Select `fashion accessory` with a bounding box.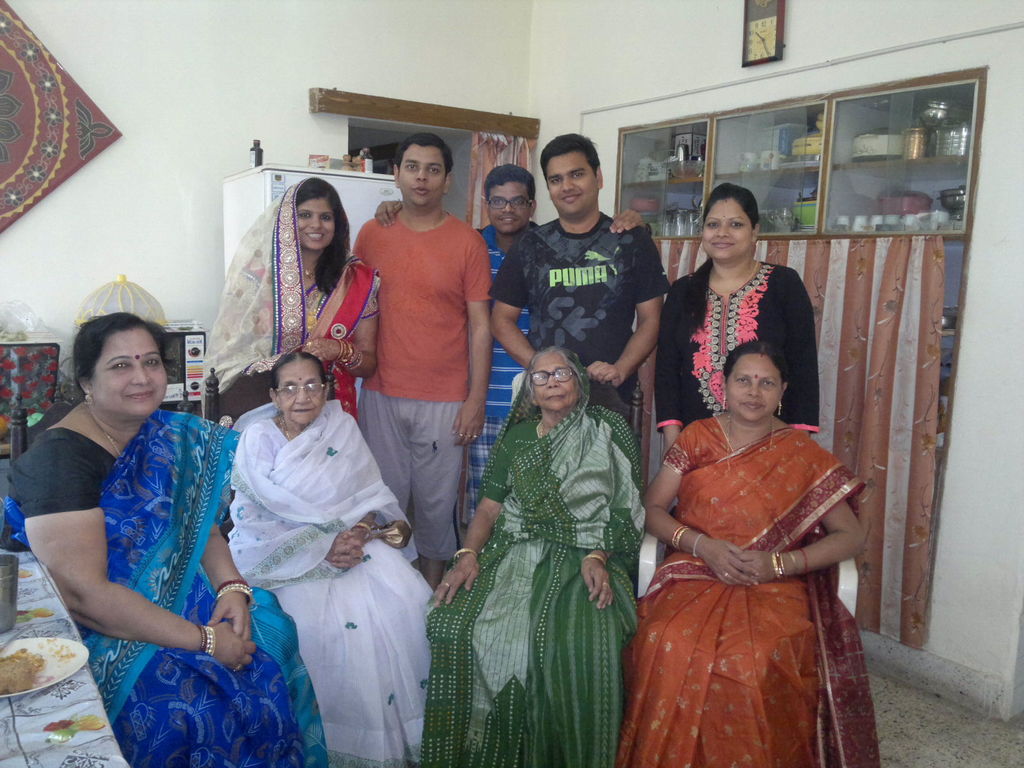
[x1=467, y1=433, x2=472, y2=437].
